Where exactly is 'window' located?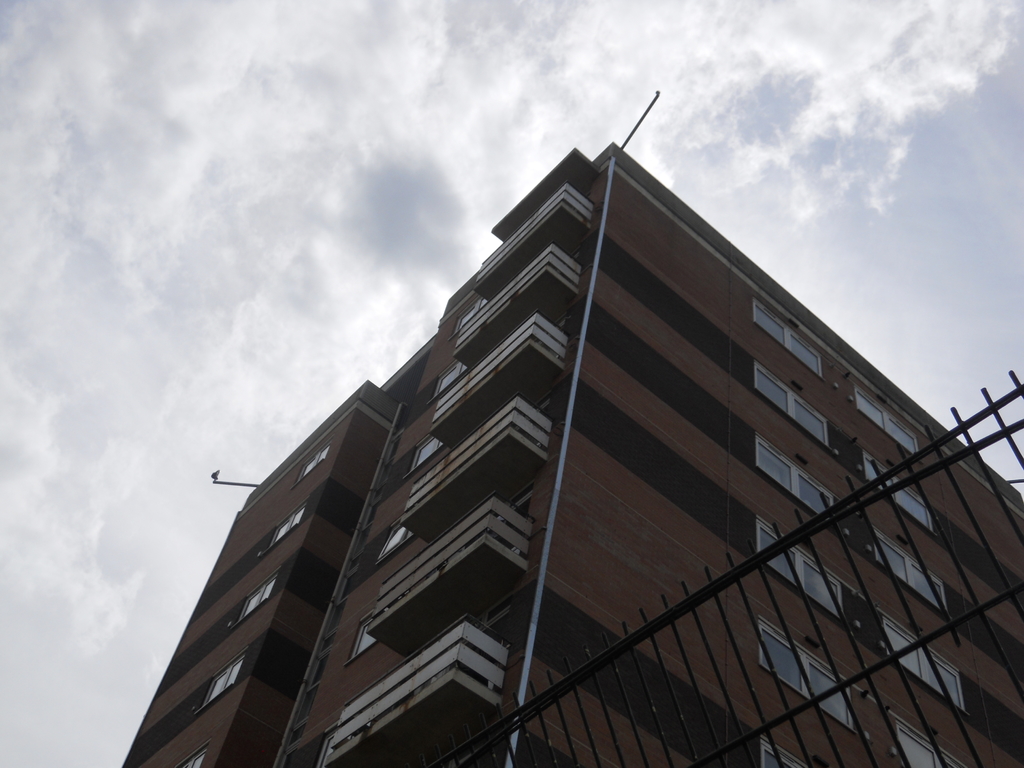
Its bounding box is box(746, 614, 856, 737).
